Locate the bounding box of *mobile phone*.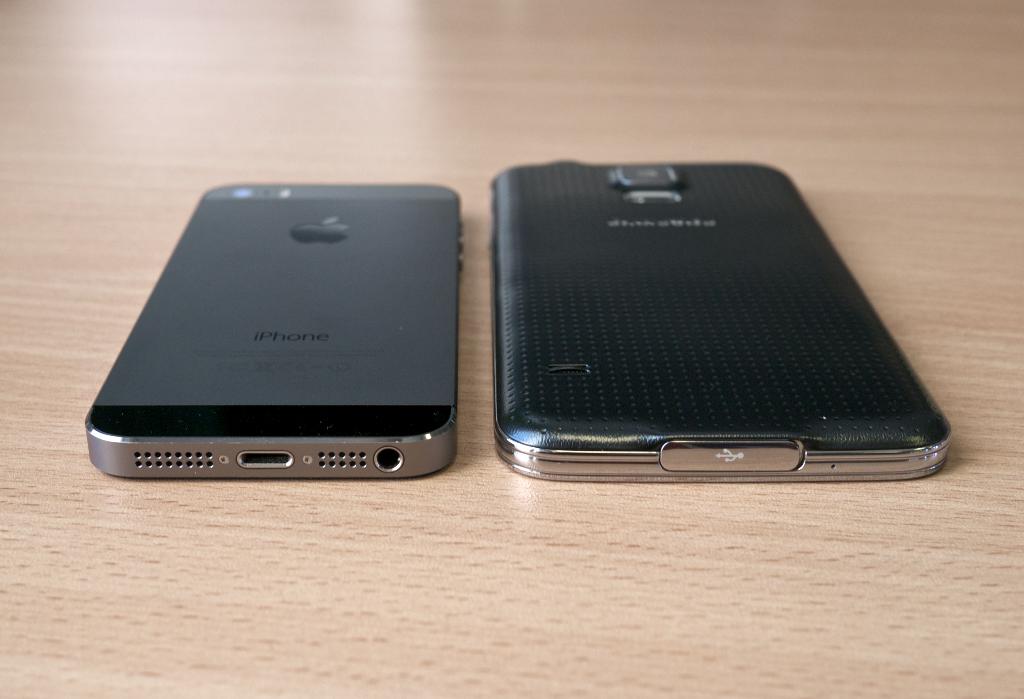
Bounding box: detection(488, 161, 951, 482).
